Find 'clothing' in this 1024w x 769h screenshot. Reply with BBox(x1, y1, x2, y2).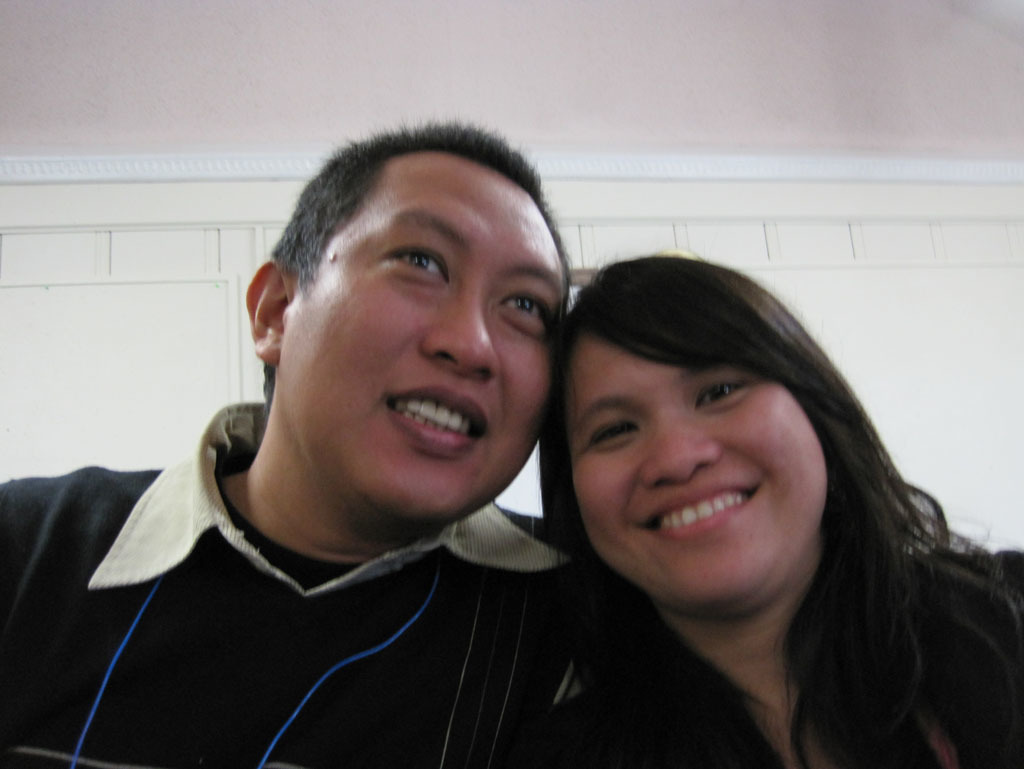
BBox(534, 550, 1019, 766).
